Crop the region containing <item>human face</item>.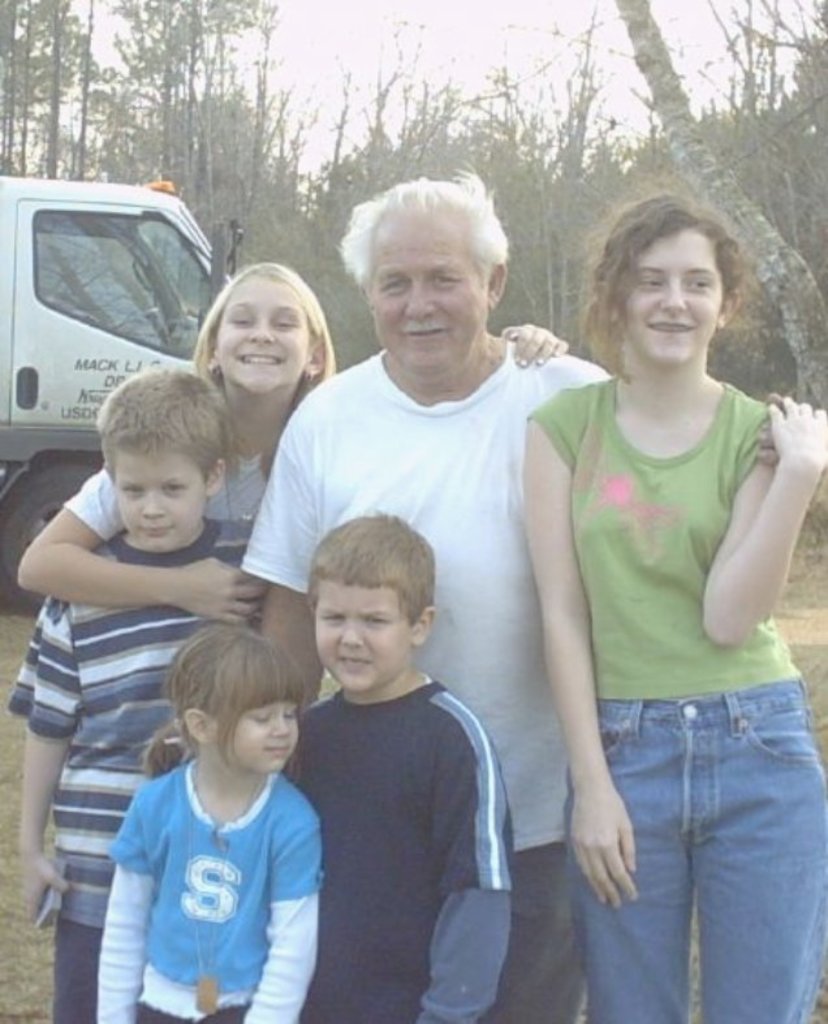
Crop region: select_region(367, 216, 493, 372).
